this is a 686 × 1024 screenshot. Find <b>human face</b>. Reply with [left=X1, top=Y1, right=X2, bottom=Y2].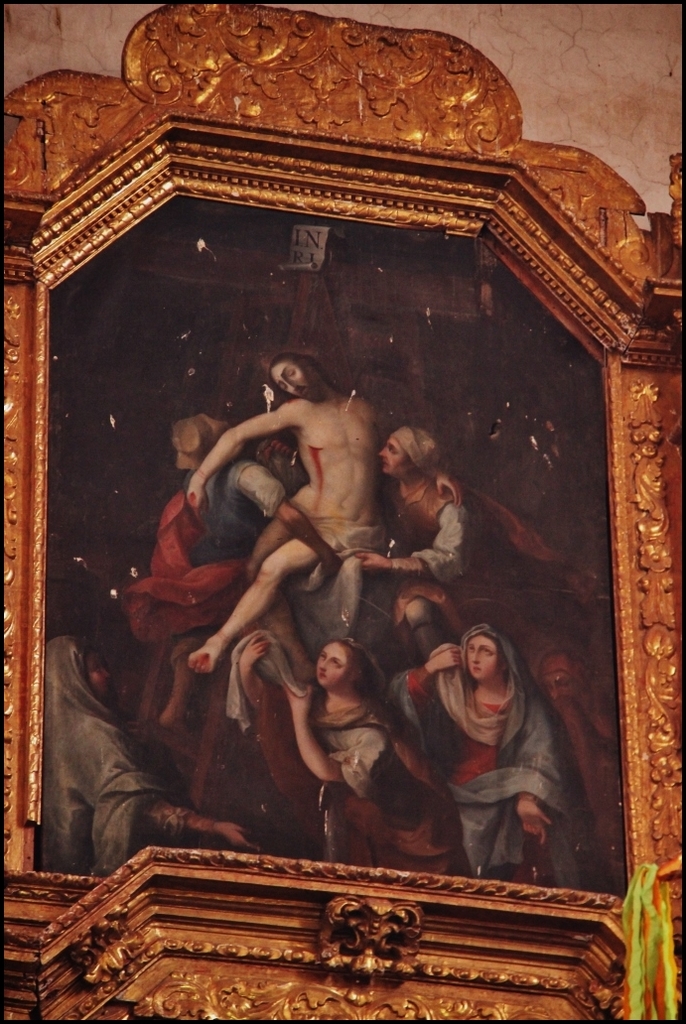
[left=271, top=369, right=303, bottom=385].
